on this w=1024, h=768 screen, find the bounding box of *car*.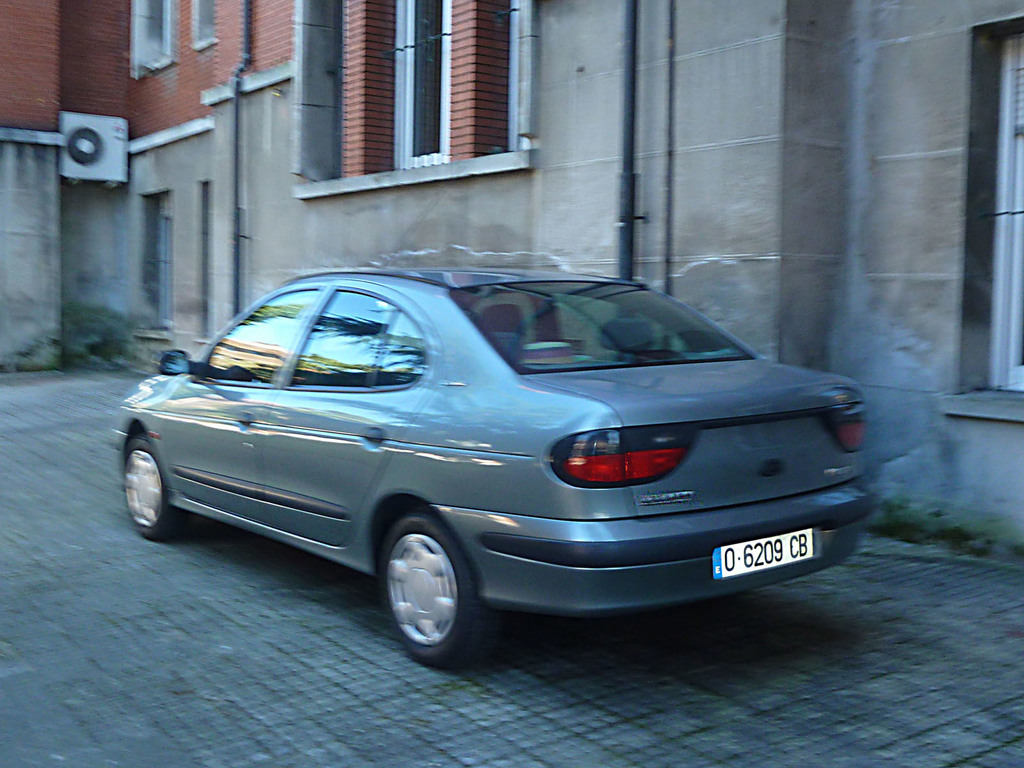
Bounding box: <region>113, 266, 870, 662</region>.
